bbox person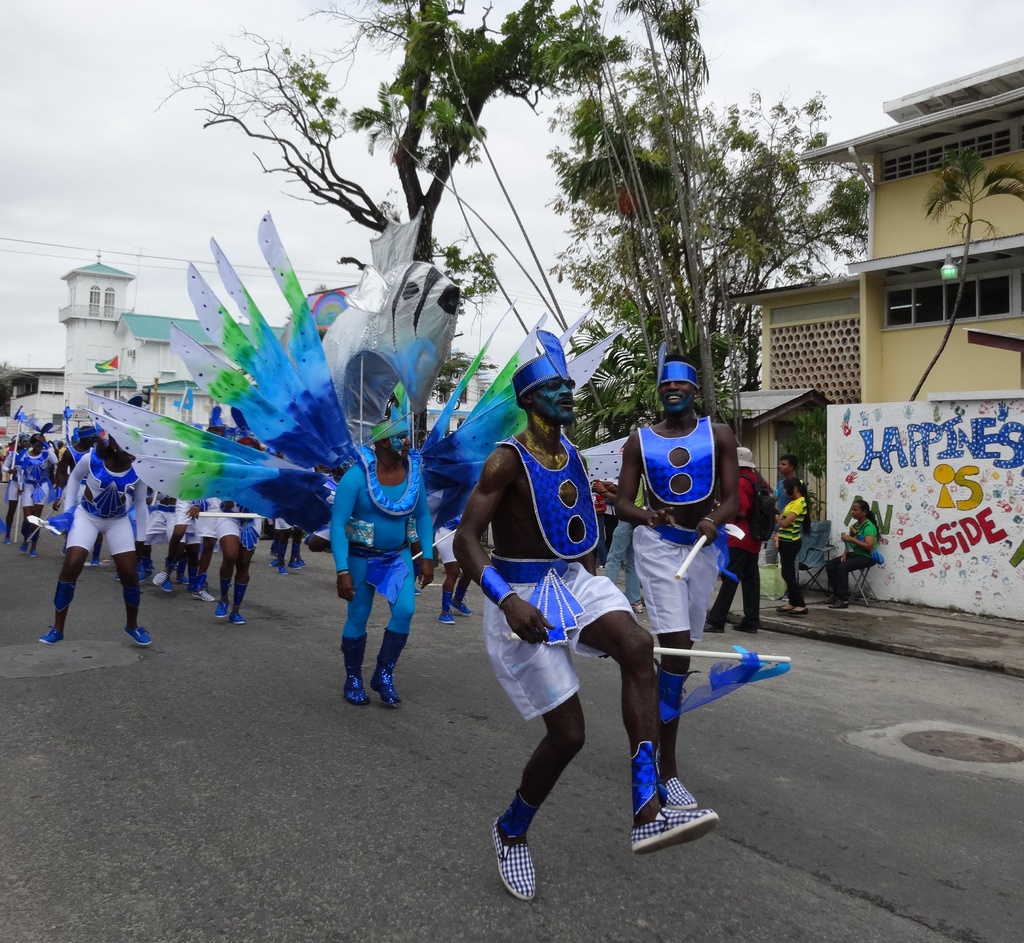
<bbox>770, 449, 817, 581</bbox>
